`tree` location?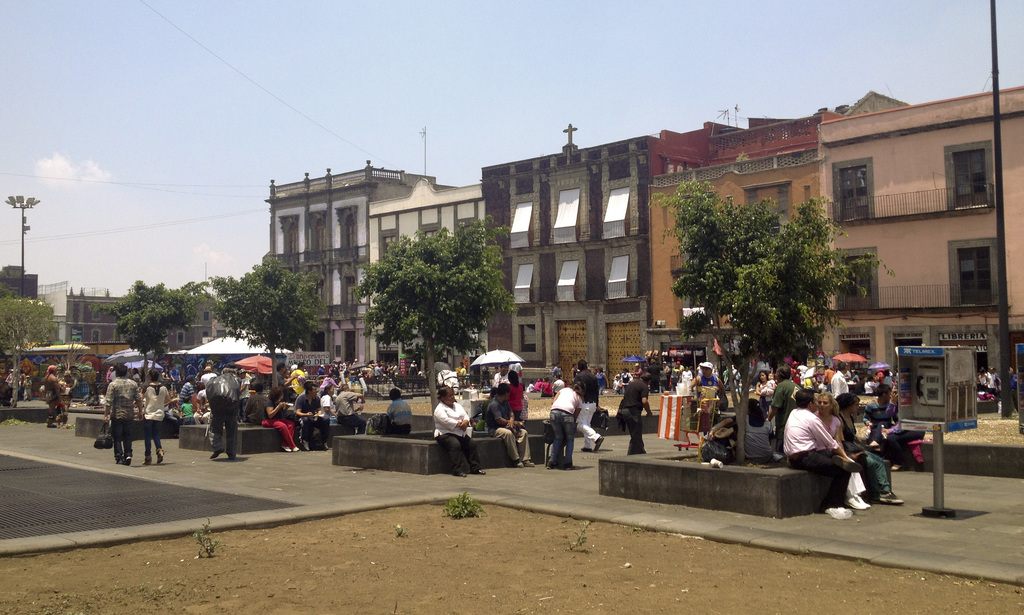
0 294 60 412
